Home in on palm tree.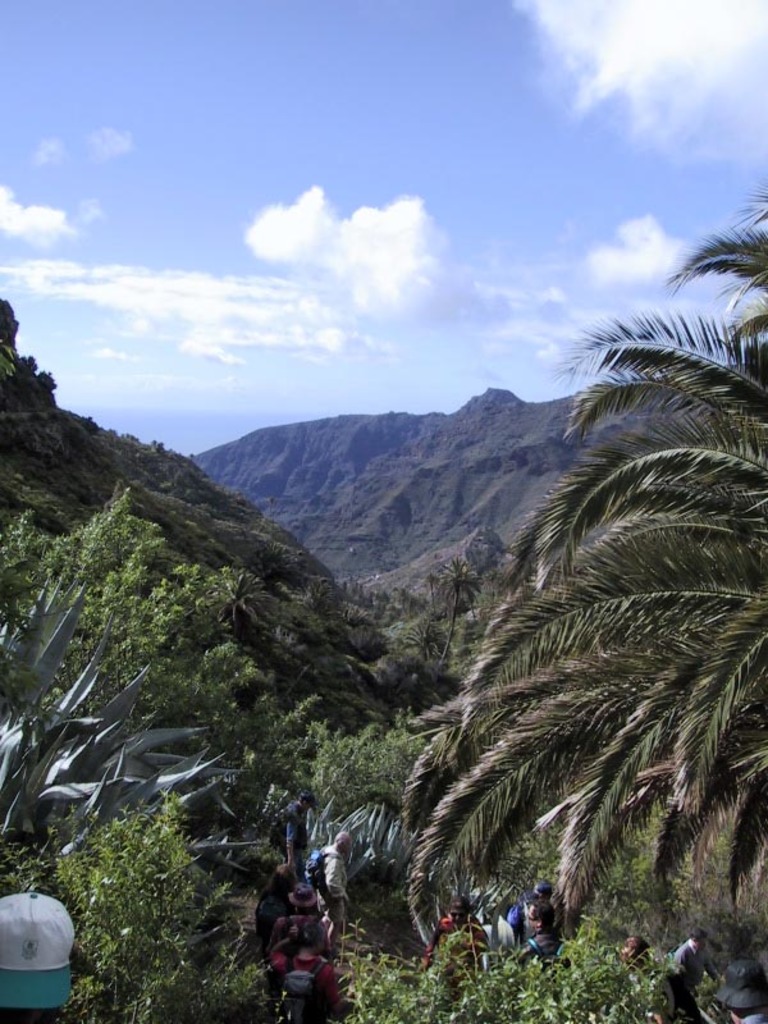
Homed in at detection(308, 146, 733, 998).
